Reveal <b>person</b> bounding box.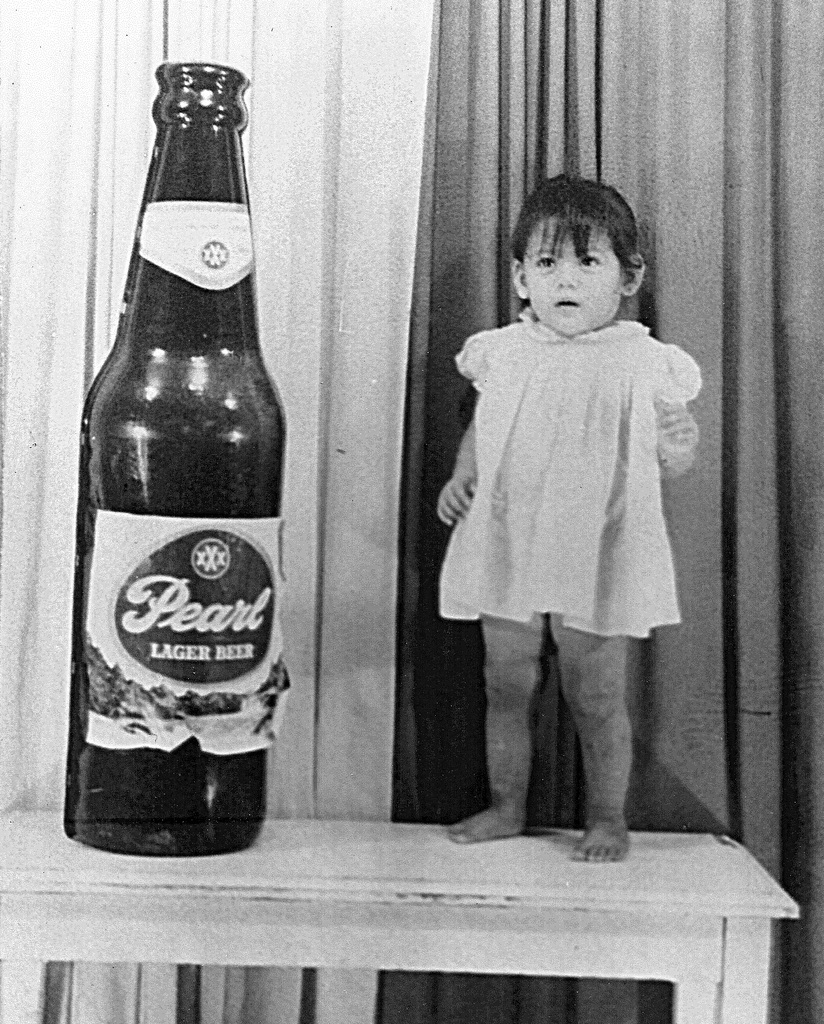
Revealed: (left=424, top=179, right=706, bottom=909).
